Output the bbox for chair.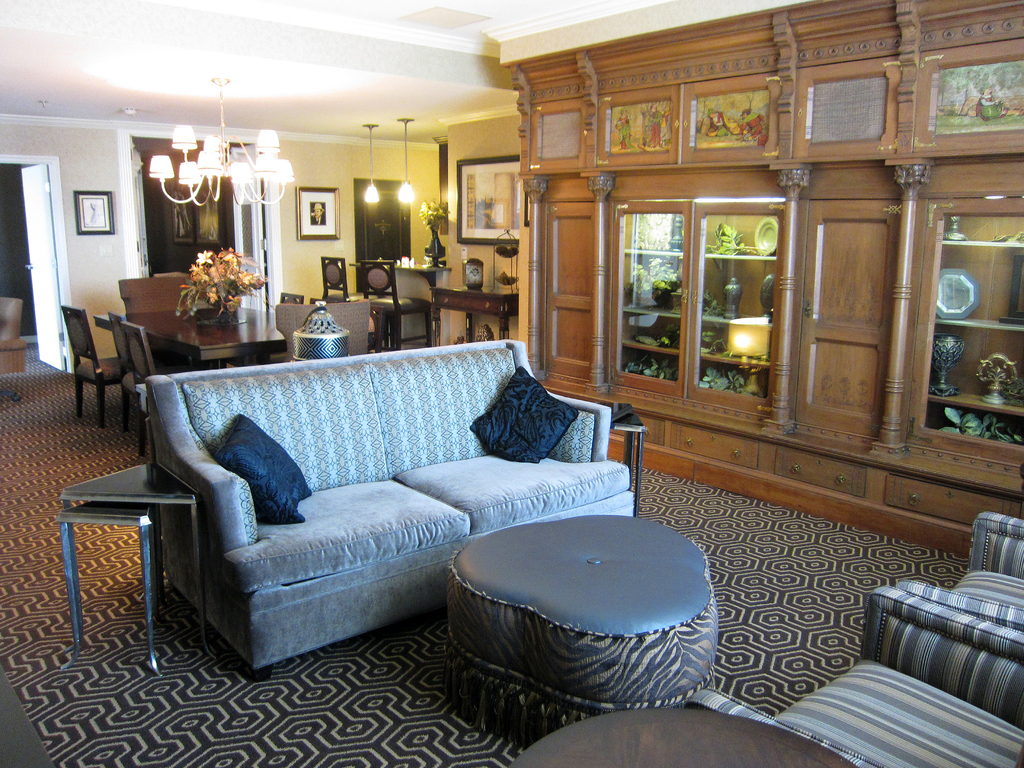
bbox=[0, 299, 28, 404].
